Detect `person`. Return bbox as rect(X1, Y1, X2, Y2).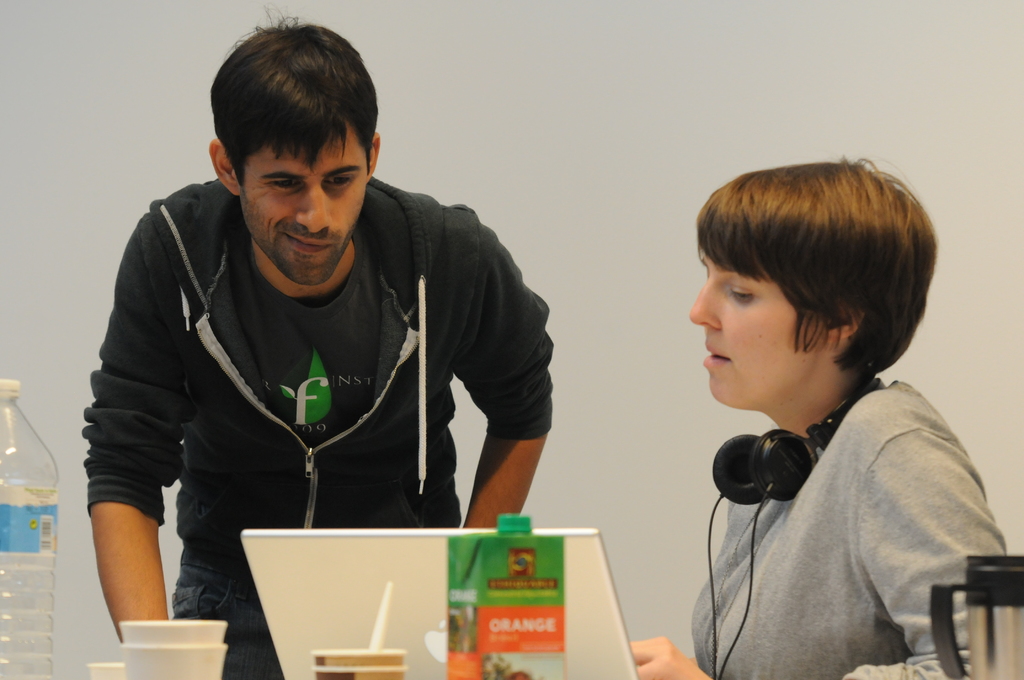
rect(81, 13, 553, 679).
